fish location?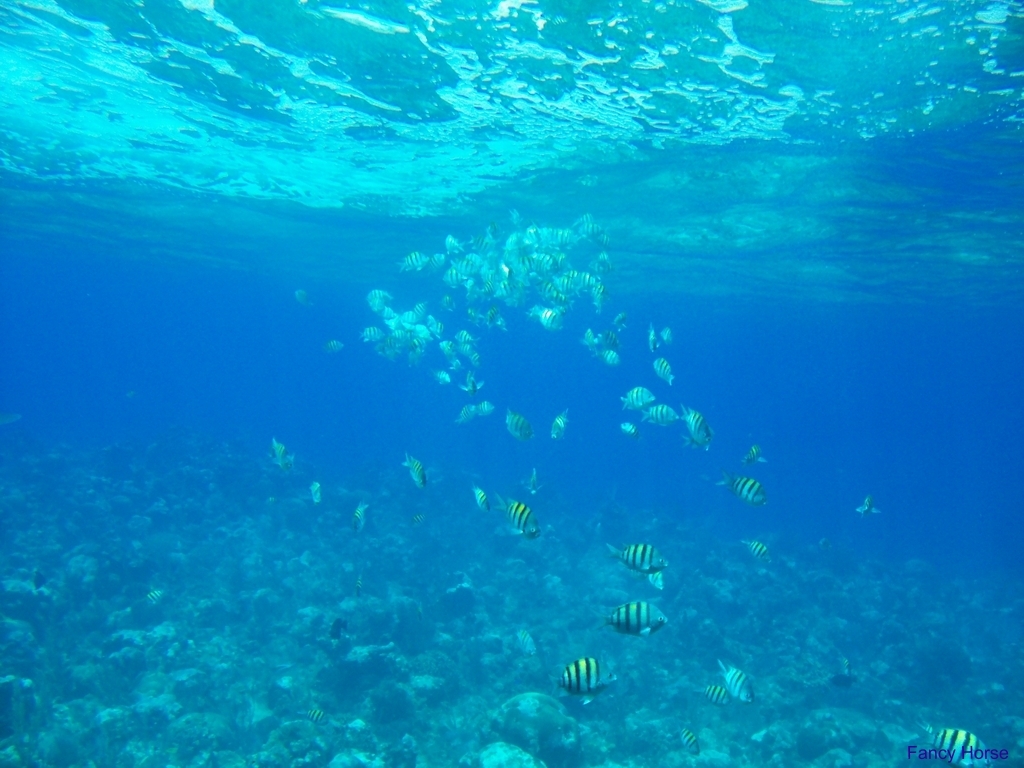
bbox=(706, 682, 739, 710)
